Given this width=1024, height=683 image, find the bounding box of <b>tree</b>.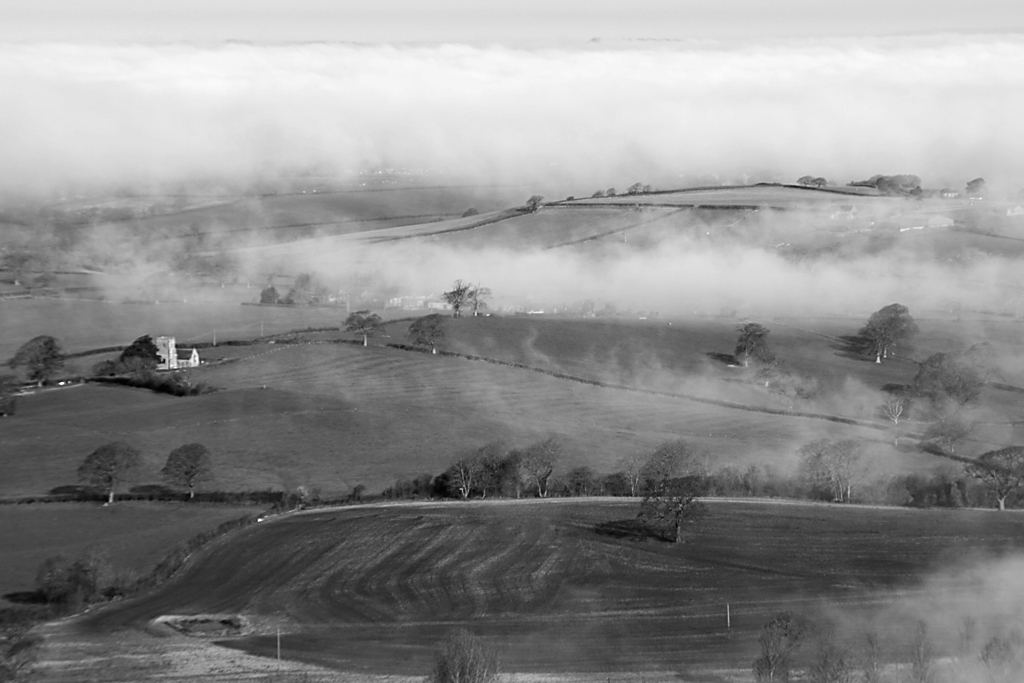
(x1=965, y1=444, x2=1023, y2=509).
